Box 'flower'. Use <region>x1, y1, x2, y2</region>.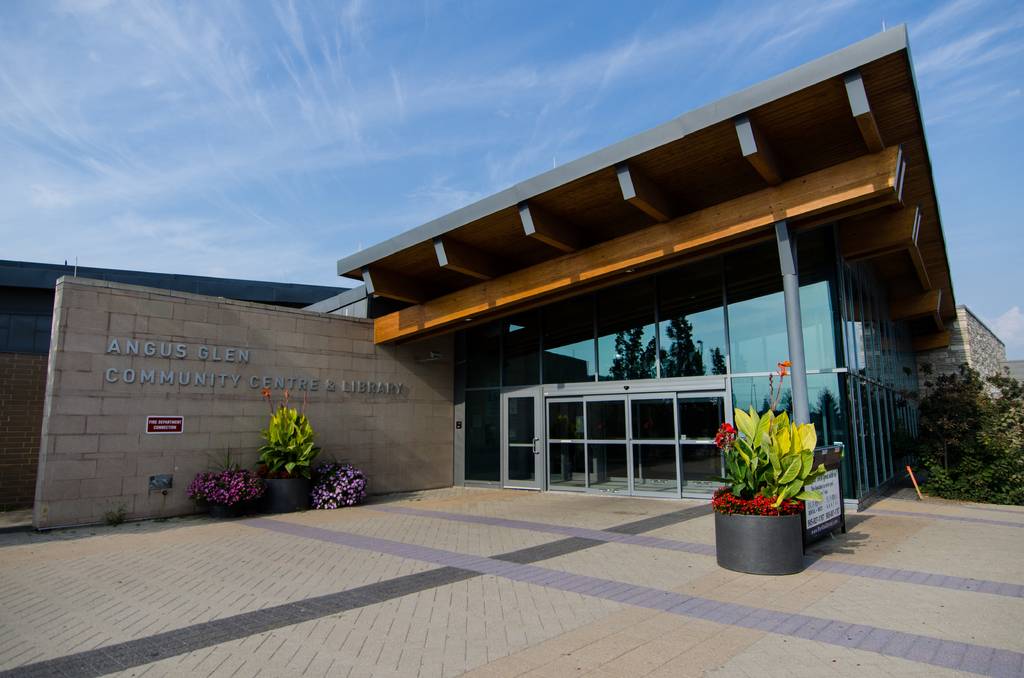
<region>722, 422, 740, 439</region>.
